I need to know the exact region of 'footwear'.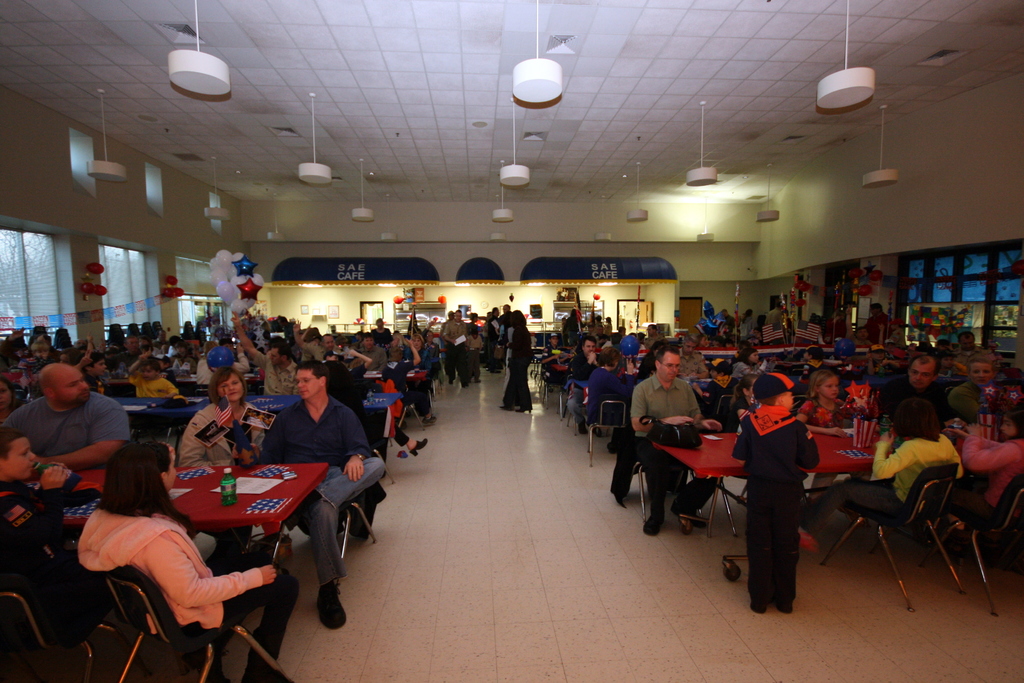
Region: 639 509 671 539.
